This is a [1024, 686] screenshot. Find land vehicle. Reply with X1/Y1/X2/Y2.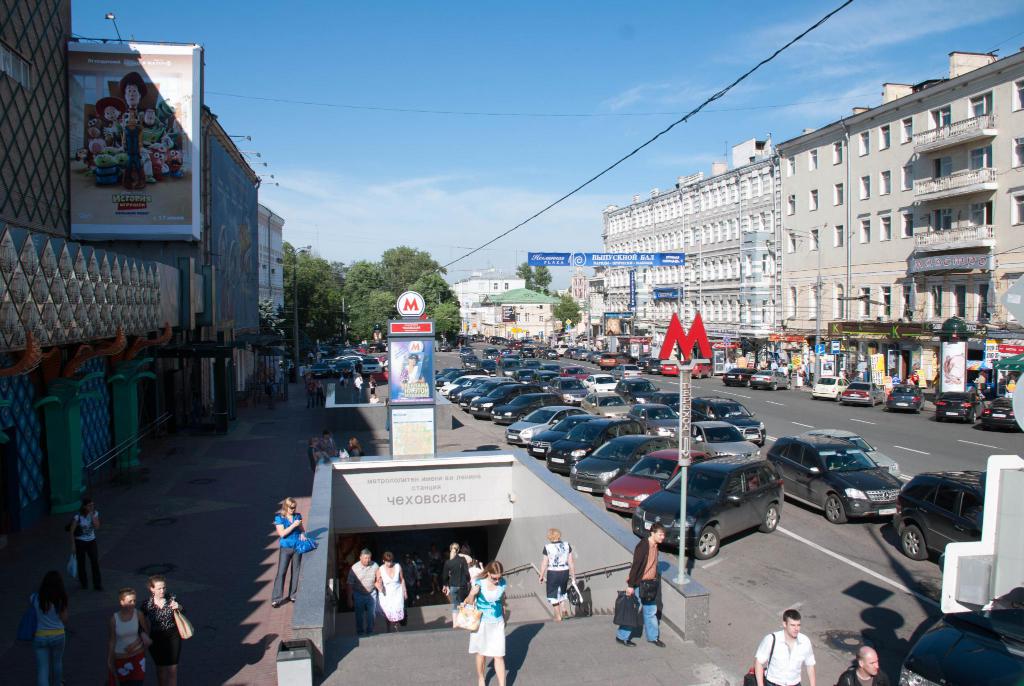
321/358/342/372.
